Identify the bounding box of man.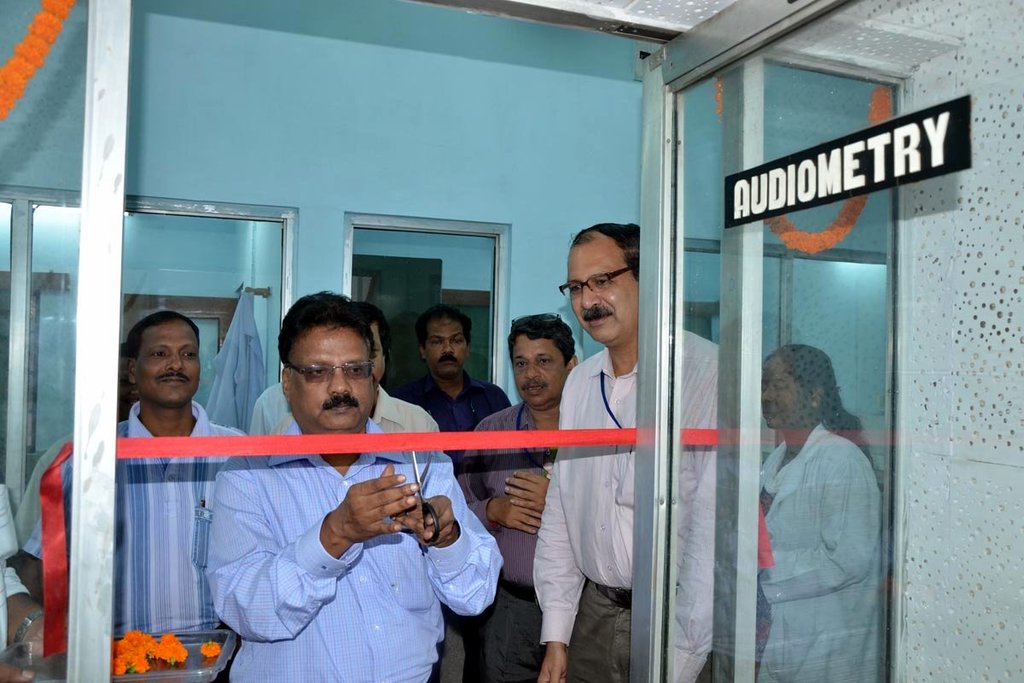
BBox(22, 311, 247, 632).
